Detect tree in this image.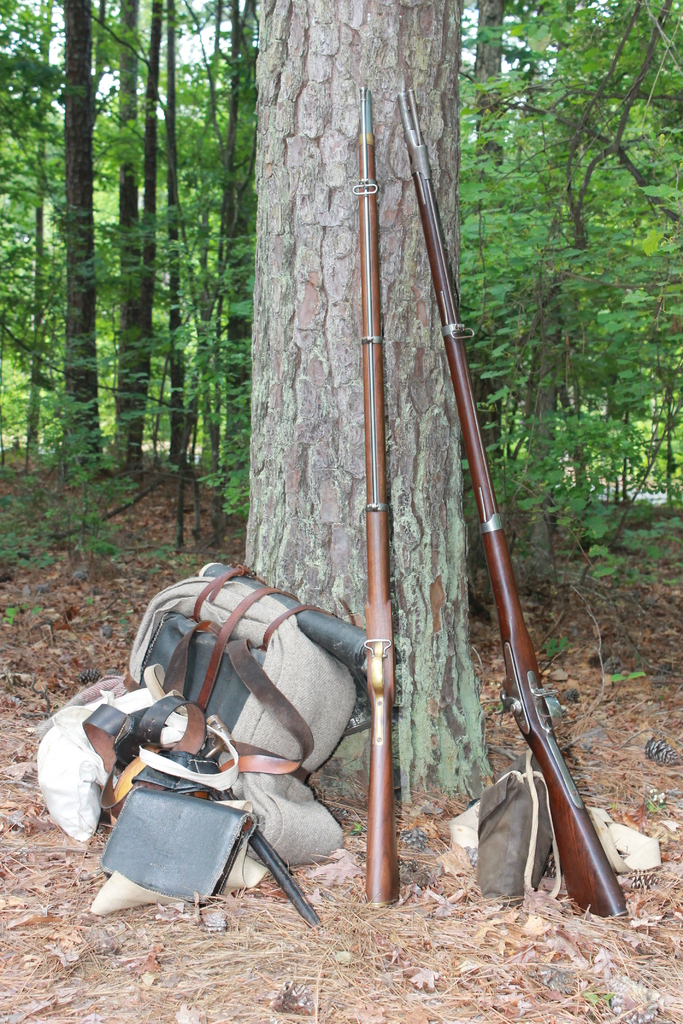
Detection: 43 0 120 486.
